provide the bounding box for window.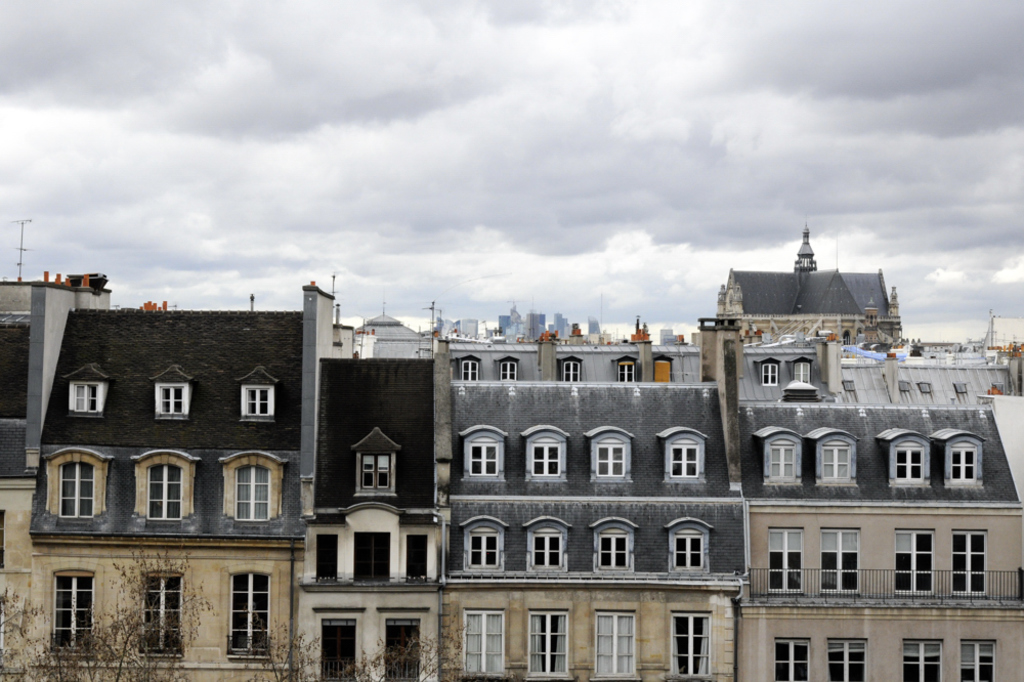
pyautogui.locateOnScreen(766, 527, 802, 590).
